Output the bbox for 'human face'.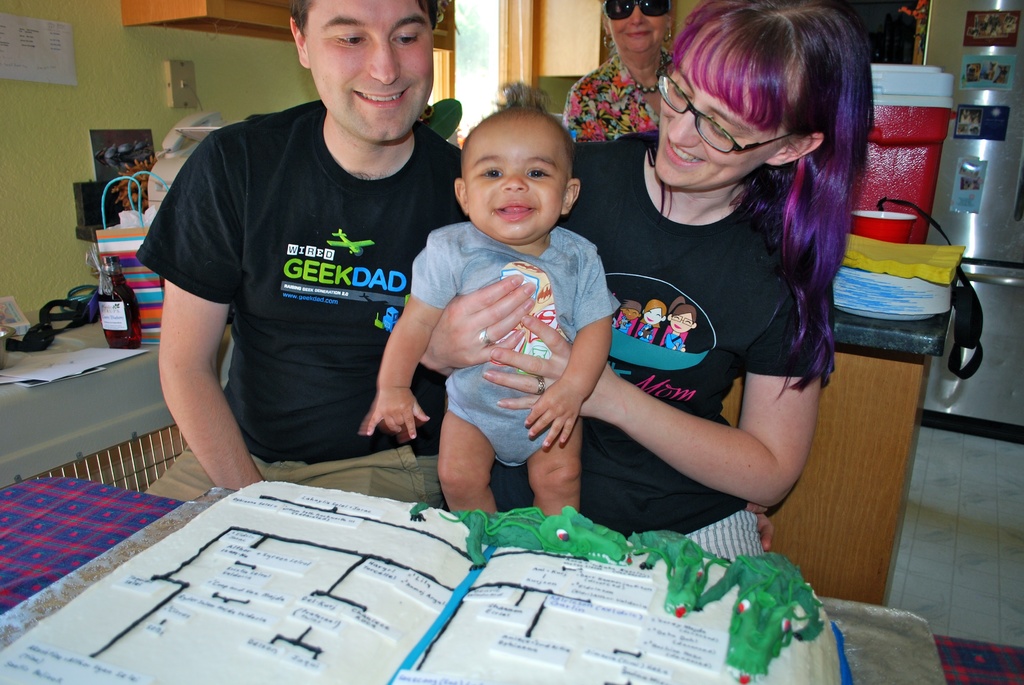
[465,127,559,242].
